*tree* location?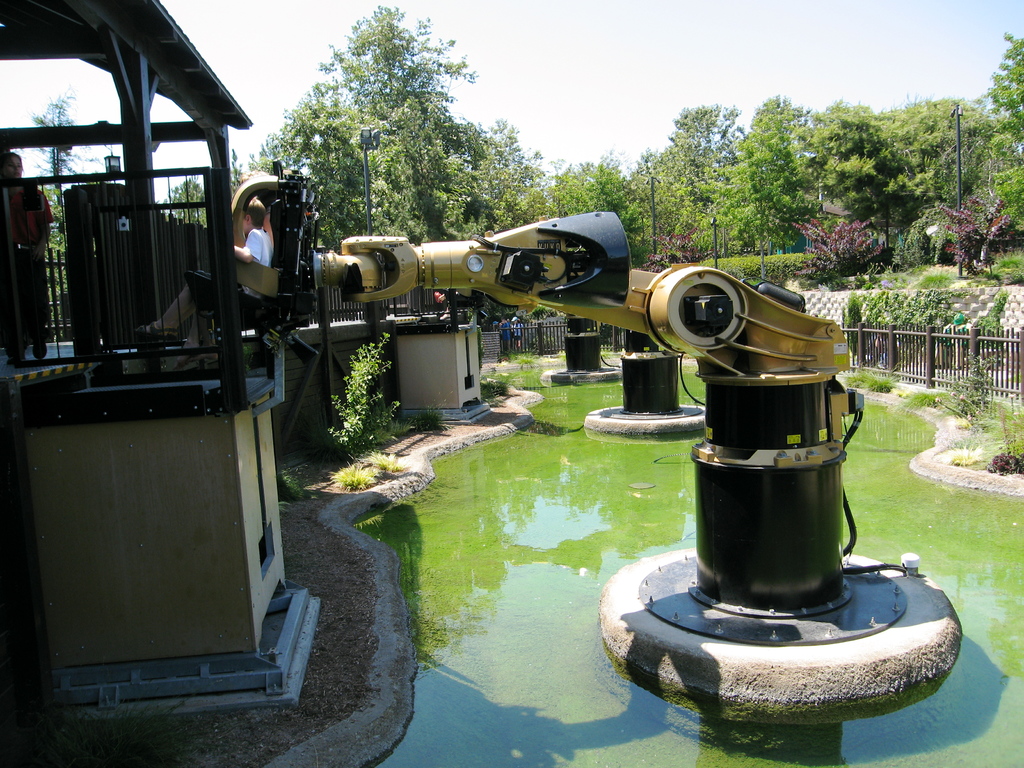
(881,94,1021,218)
